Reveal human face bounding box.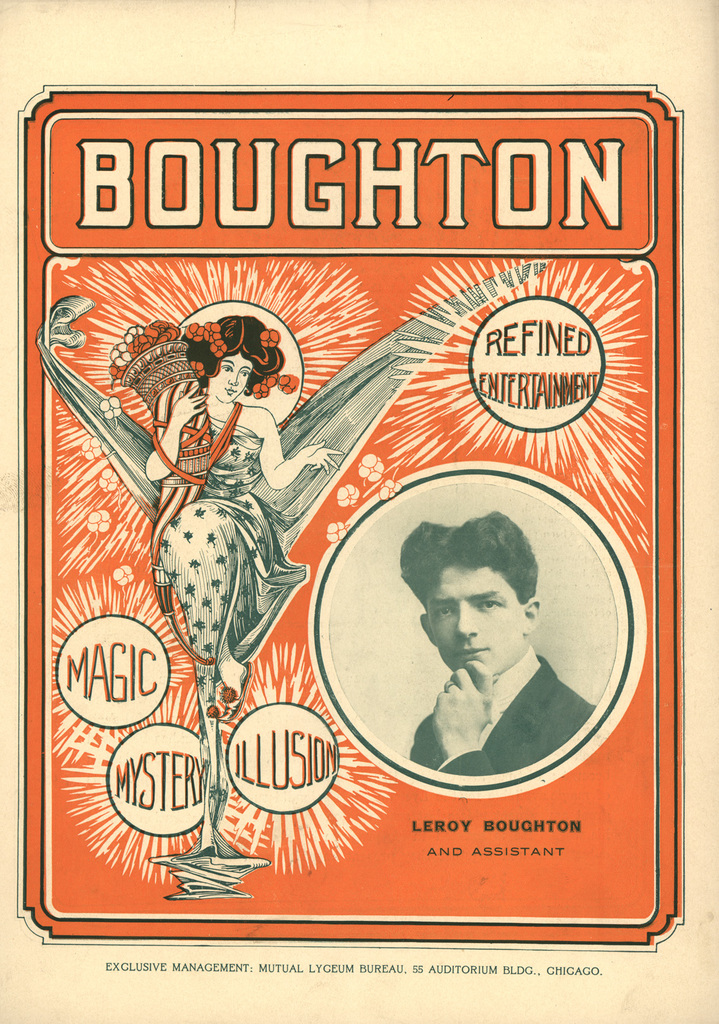
Revealed: [429, 560, 522, 676].
